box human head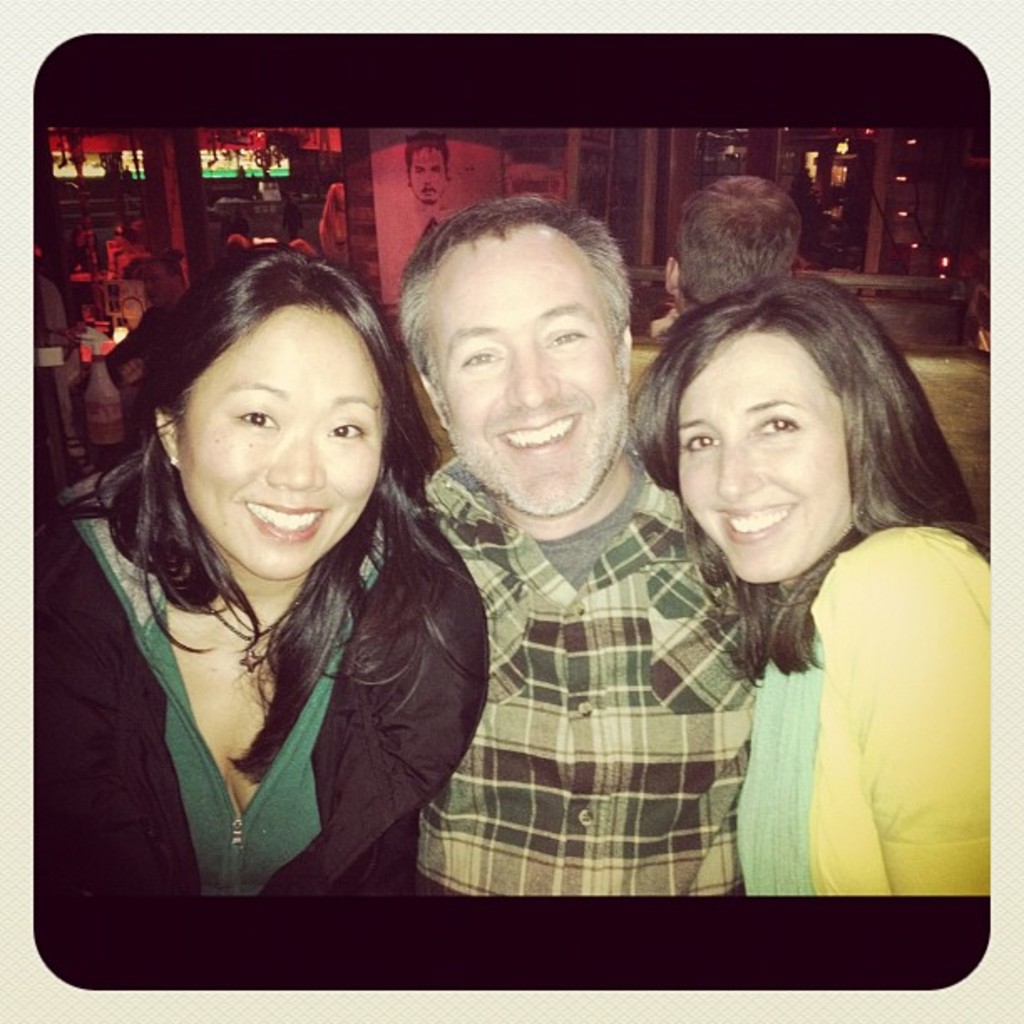
box(398, 125, 452, 202)
